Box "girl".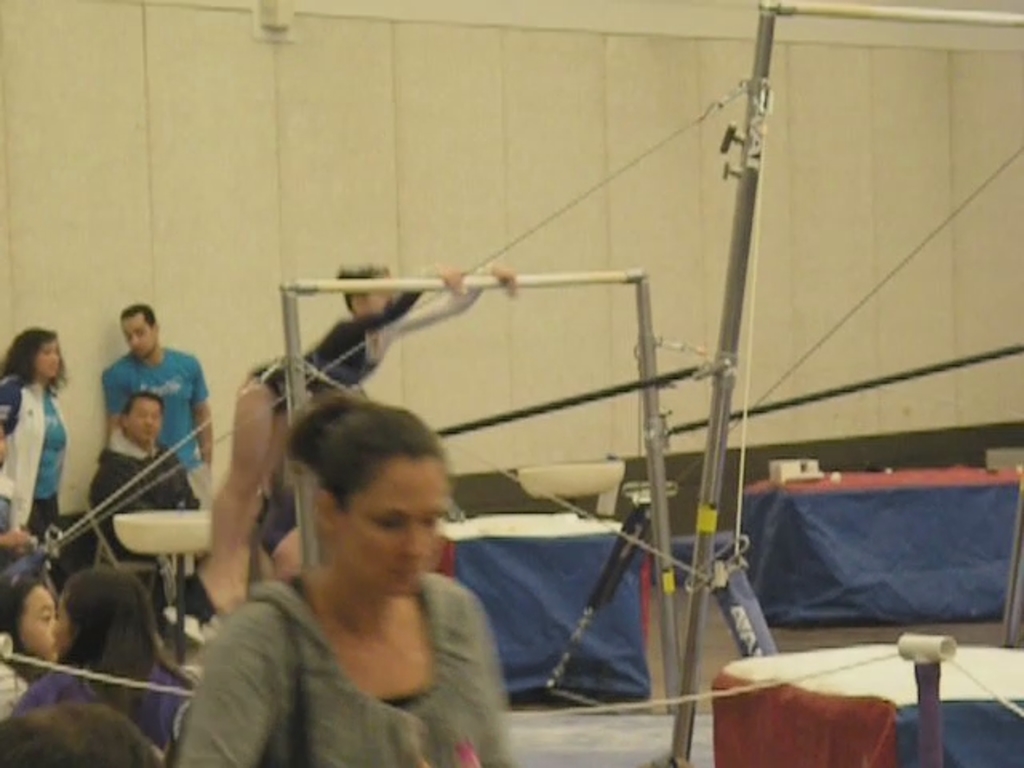
Rect(0, 573, 62, 717).
